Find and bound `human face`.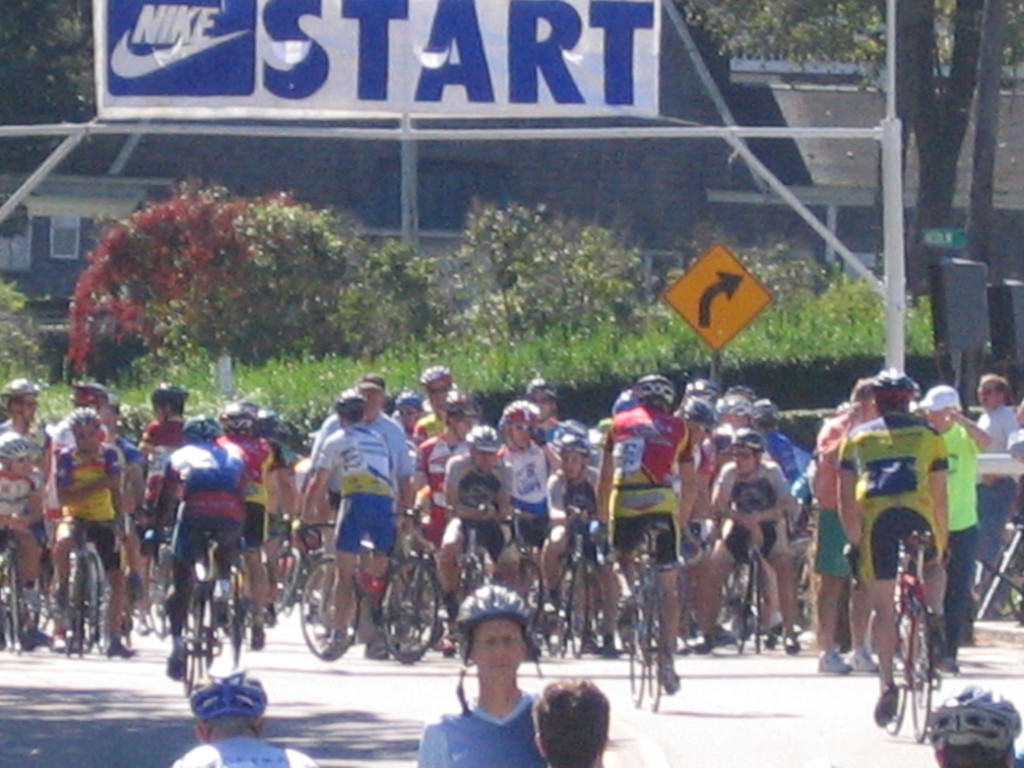
Bound: BBox(925, 403, 952, 432).
